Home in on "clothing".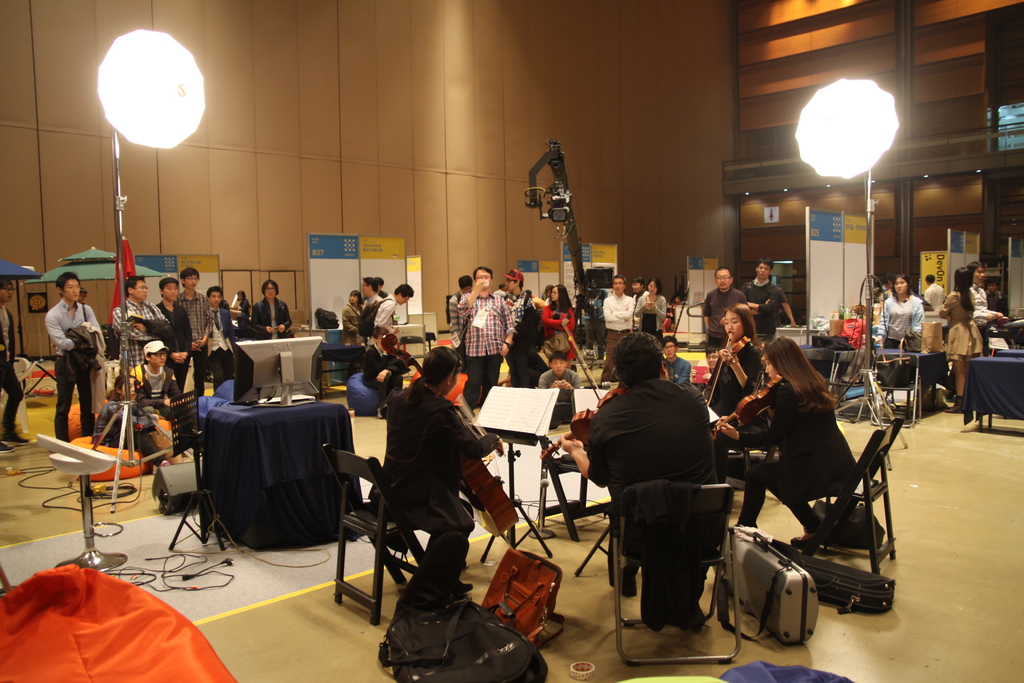
Homed in at (x1=585, y1=345, x2=746, y2=627).
